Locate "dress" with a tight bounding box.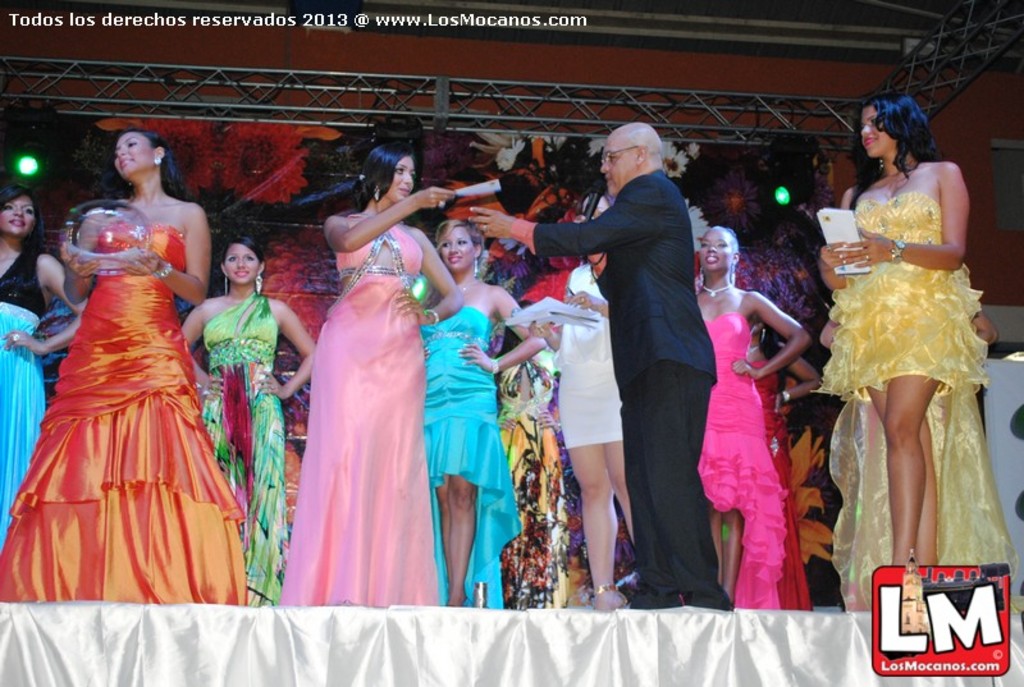
left=416, top=302, right=525, bottom=610.
